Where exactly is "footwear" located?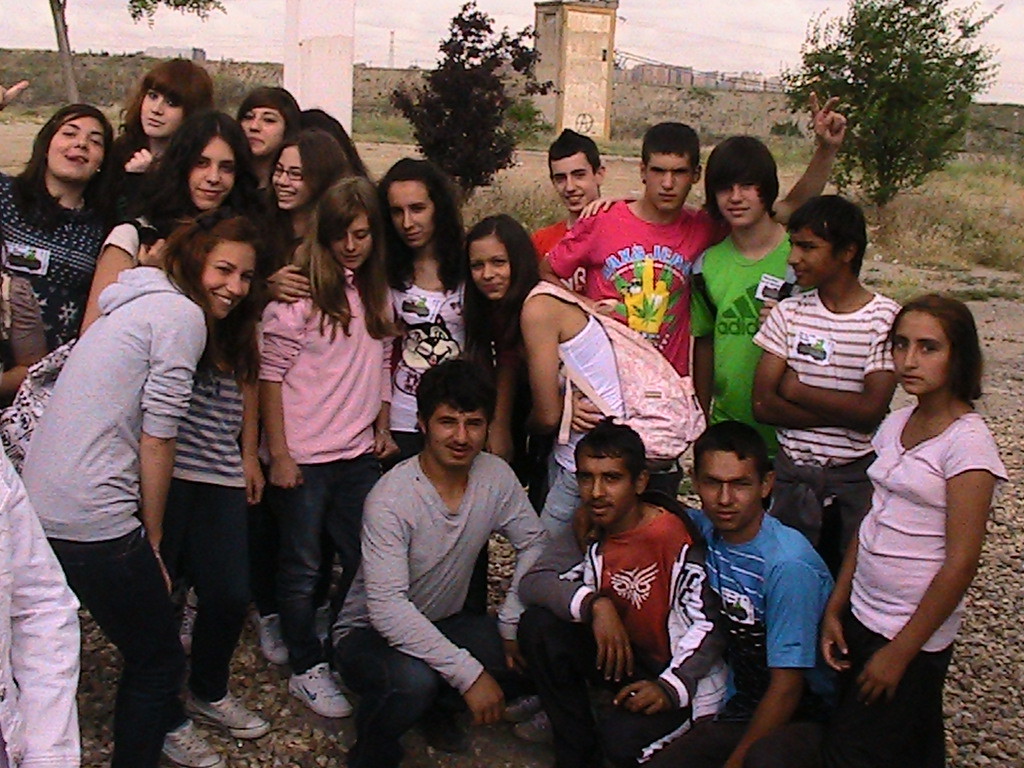
Its bounding box is <region>515, 709, 558, 748</region>.
